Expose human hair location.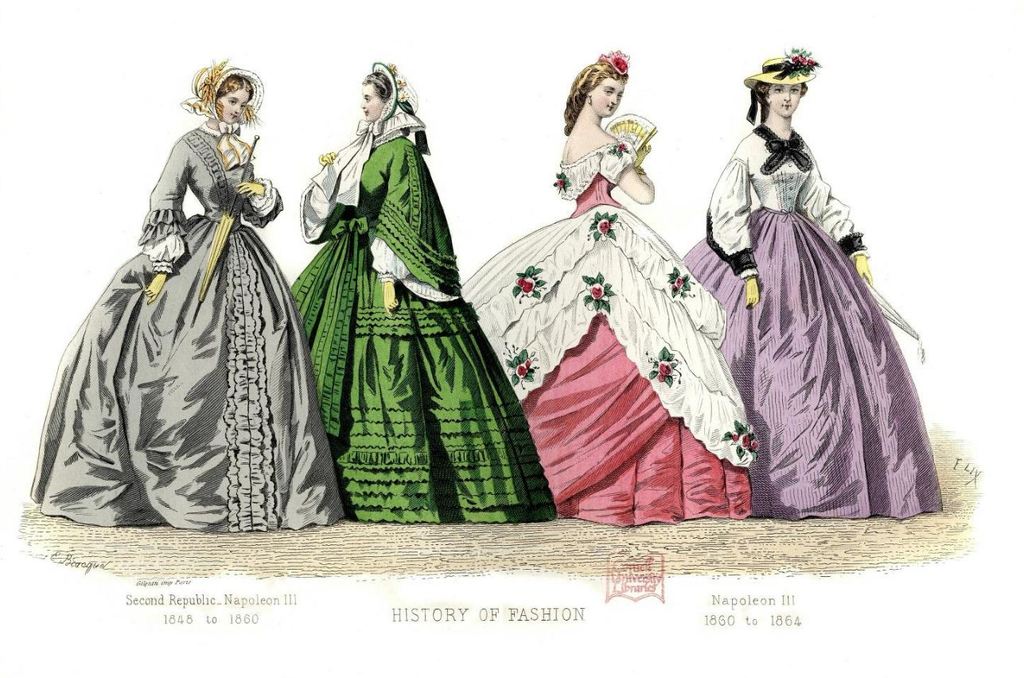
Exposed at <region>361, 70, 393, 105</region>.
